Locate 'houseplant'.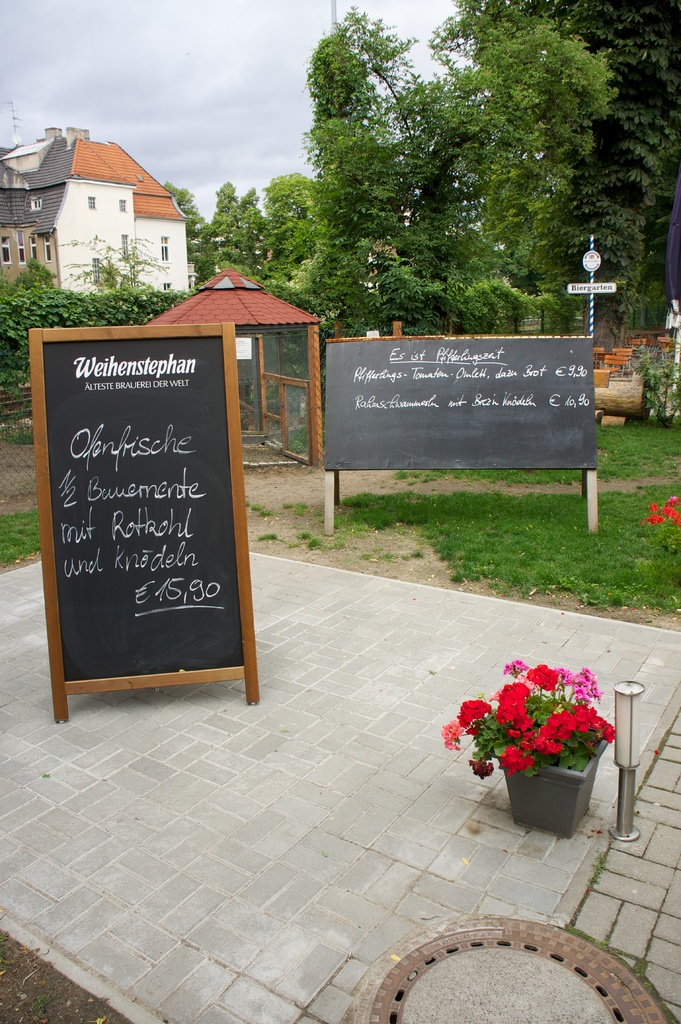
Bounding box: l=458, t=664, r=641, b=848.
